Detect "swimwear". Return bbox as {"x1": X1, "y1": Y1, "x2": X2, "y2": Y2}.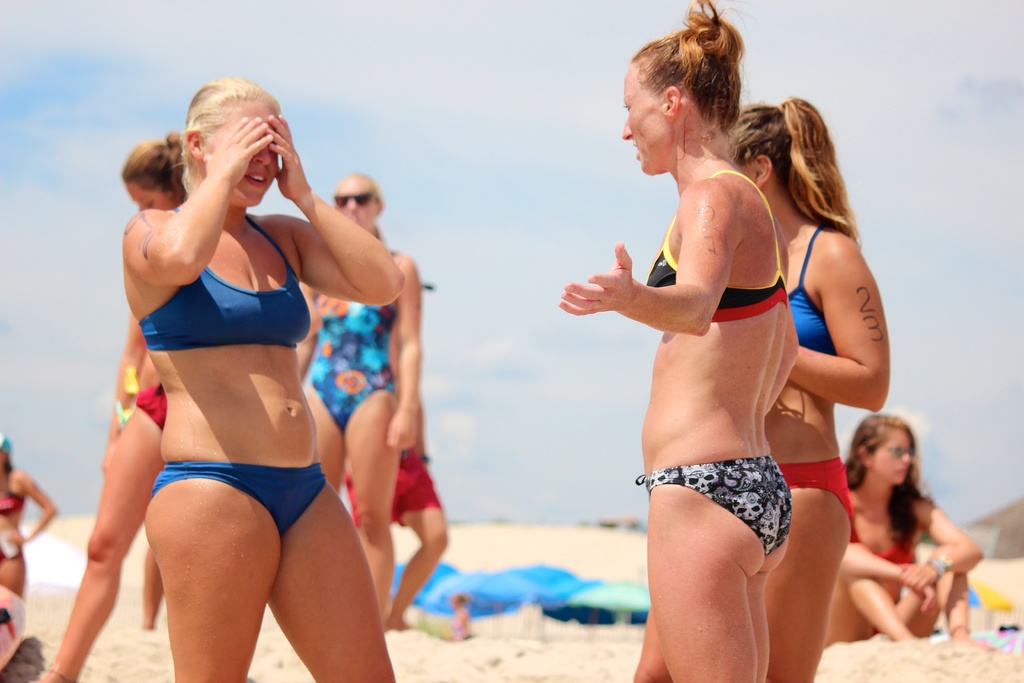
{"x1": 780, "y1": 212, "x2": 837, "y2": 357}.
